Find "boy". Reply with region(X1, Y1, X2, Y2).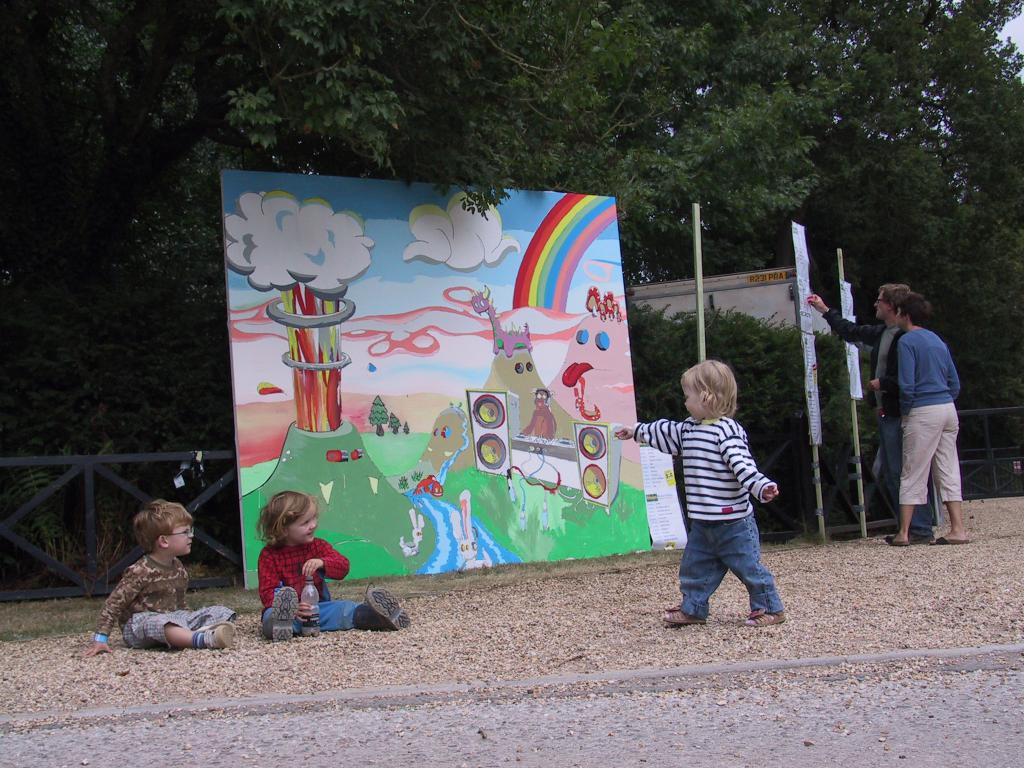
region(80, 497, 240, 660).
